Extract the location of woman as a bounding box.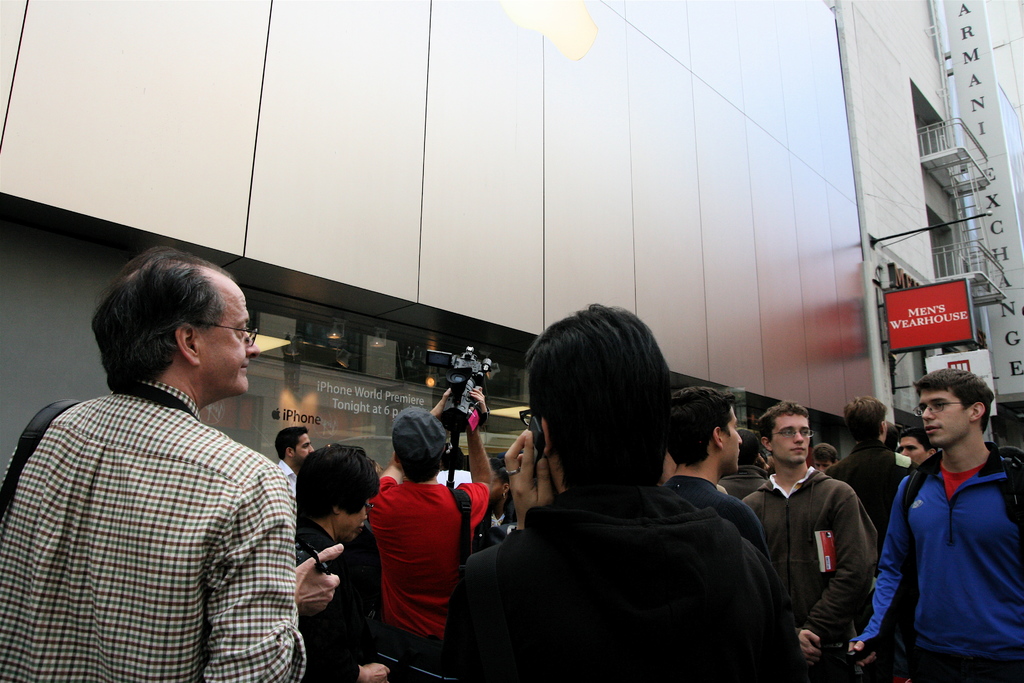
{"x1": 294, "y1": 443, "x2": 389, "y2": 682}.
